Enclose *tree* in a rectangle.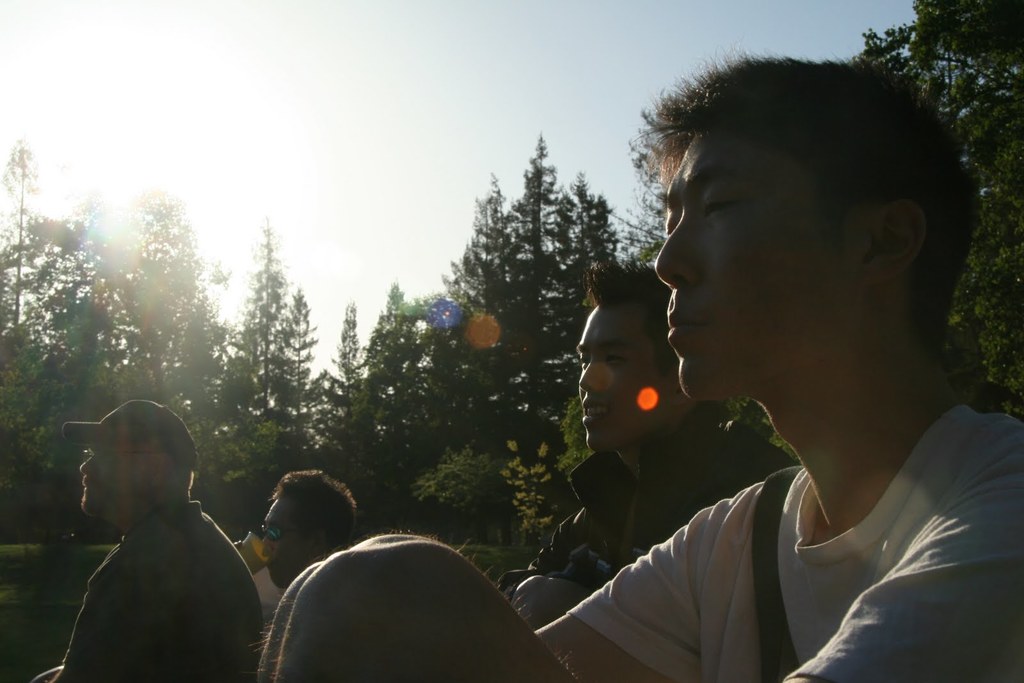
957/236/1023/414.
